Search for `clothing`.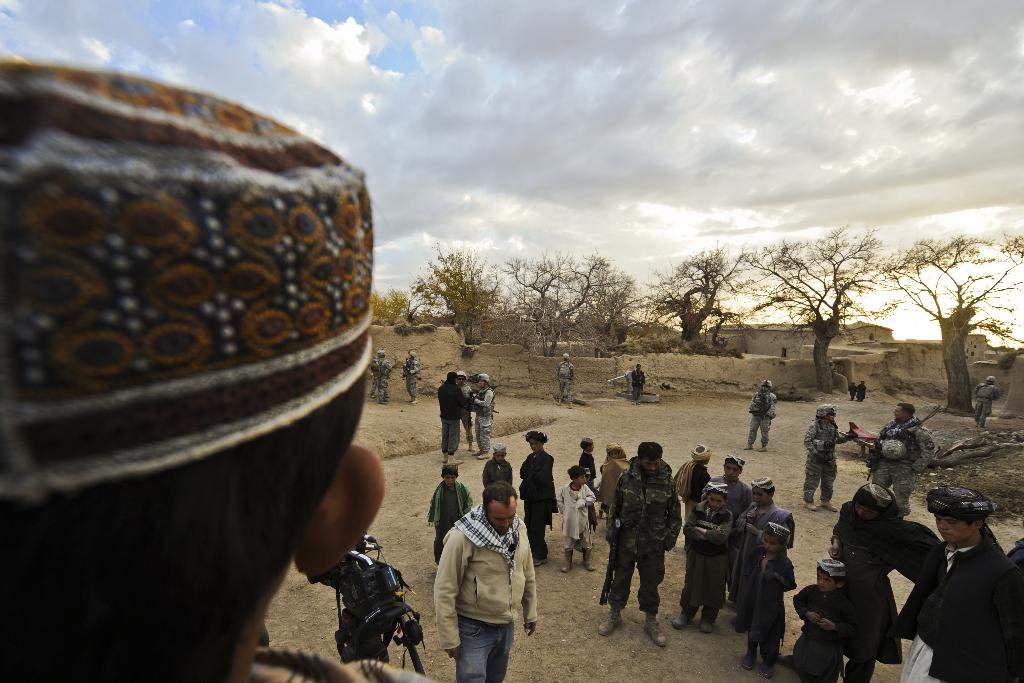
Found at {"x1": 853, "y1": 383, "x2": 863, "y2": 395}.
